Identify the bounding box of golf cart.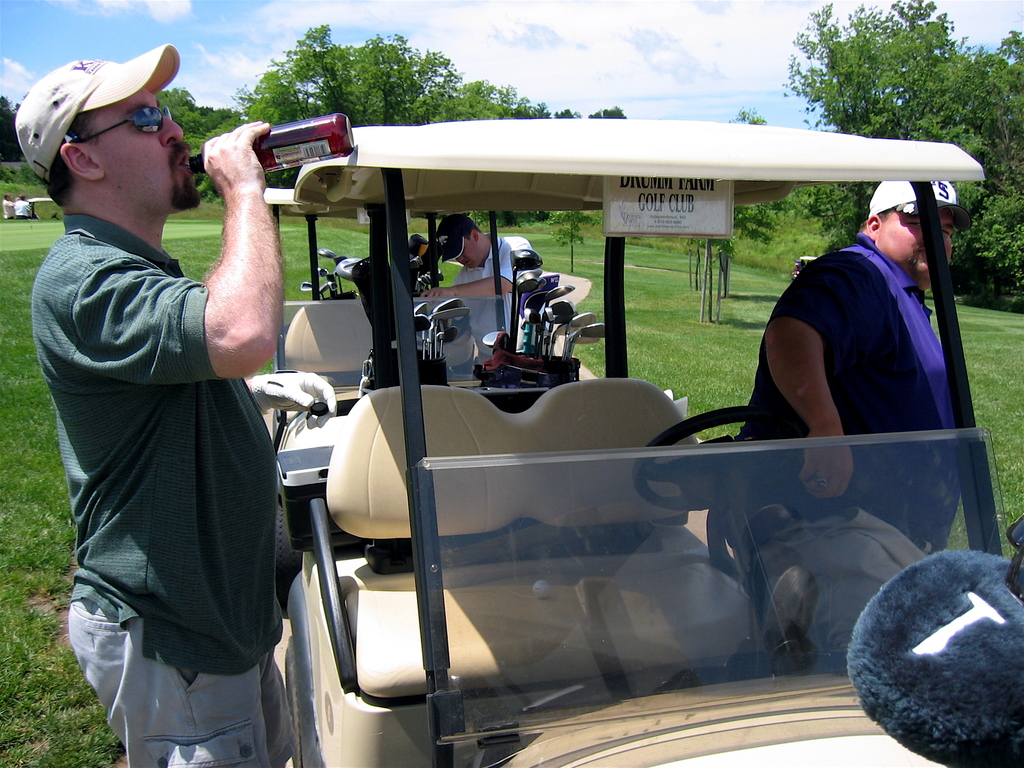
[x1=260, y1=186, x2=578, y2=619].
